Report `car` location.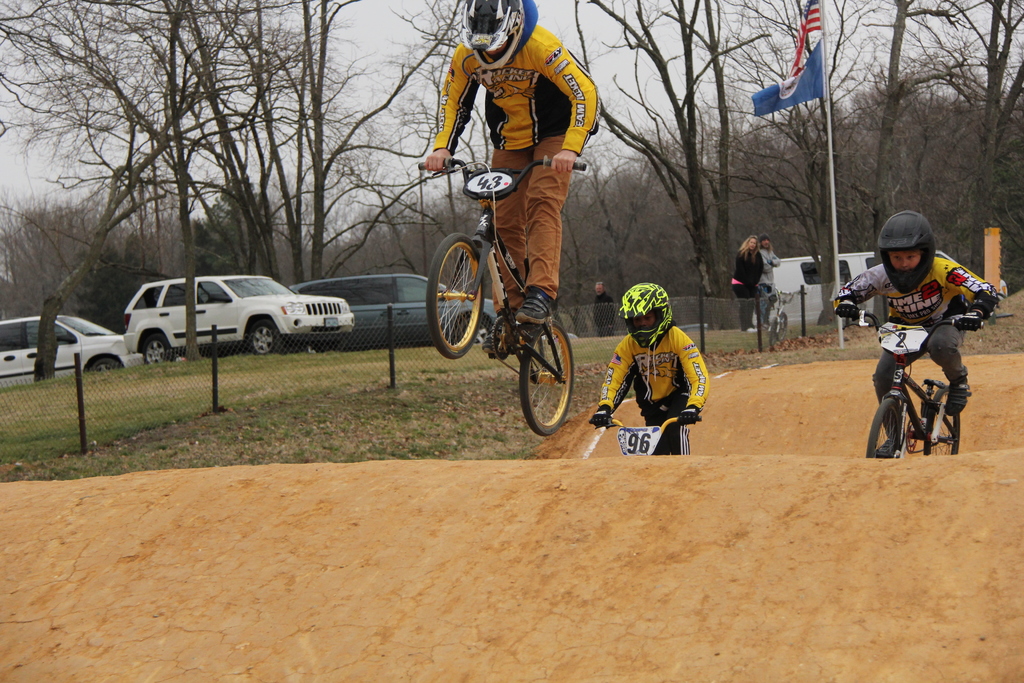
Report: <box>287,276,499,352</box>.
